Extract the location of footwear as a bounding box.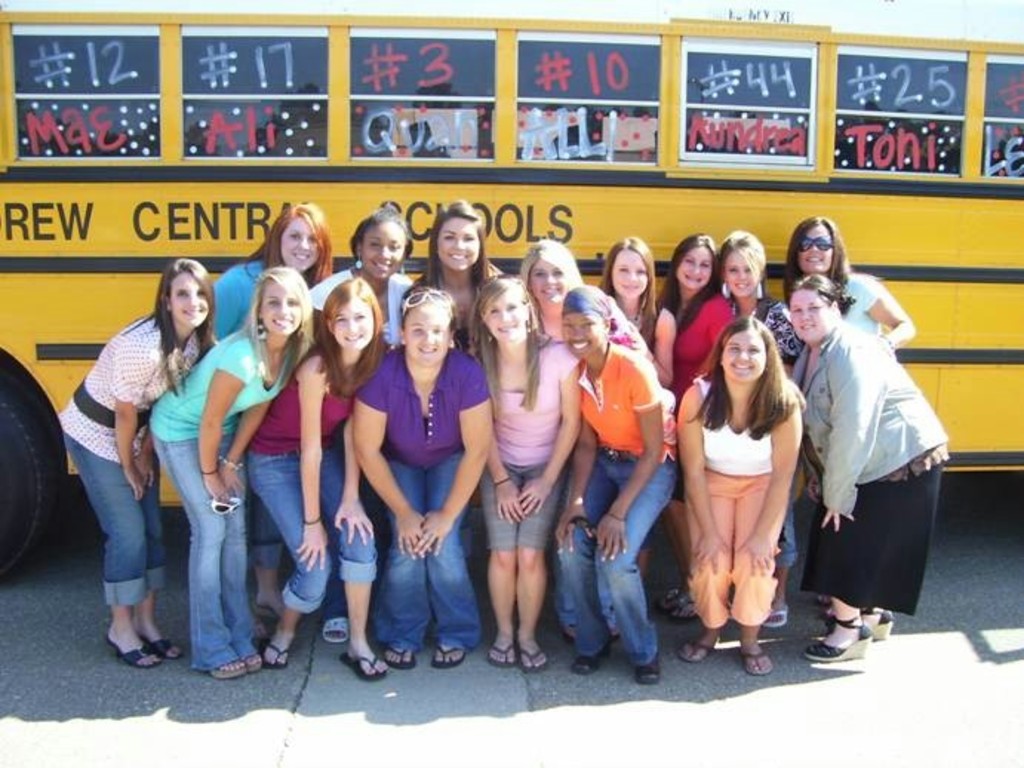
239, 638, 268, 679.
